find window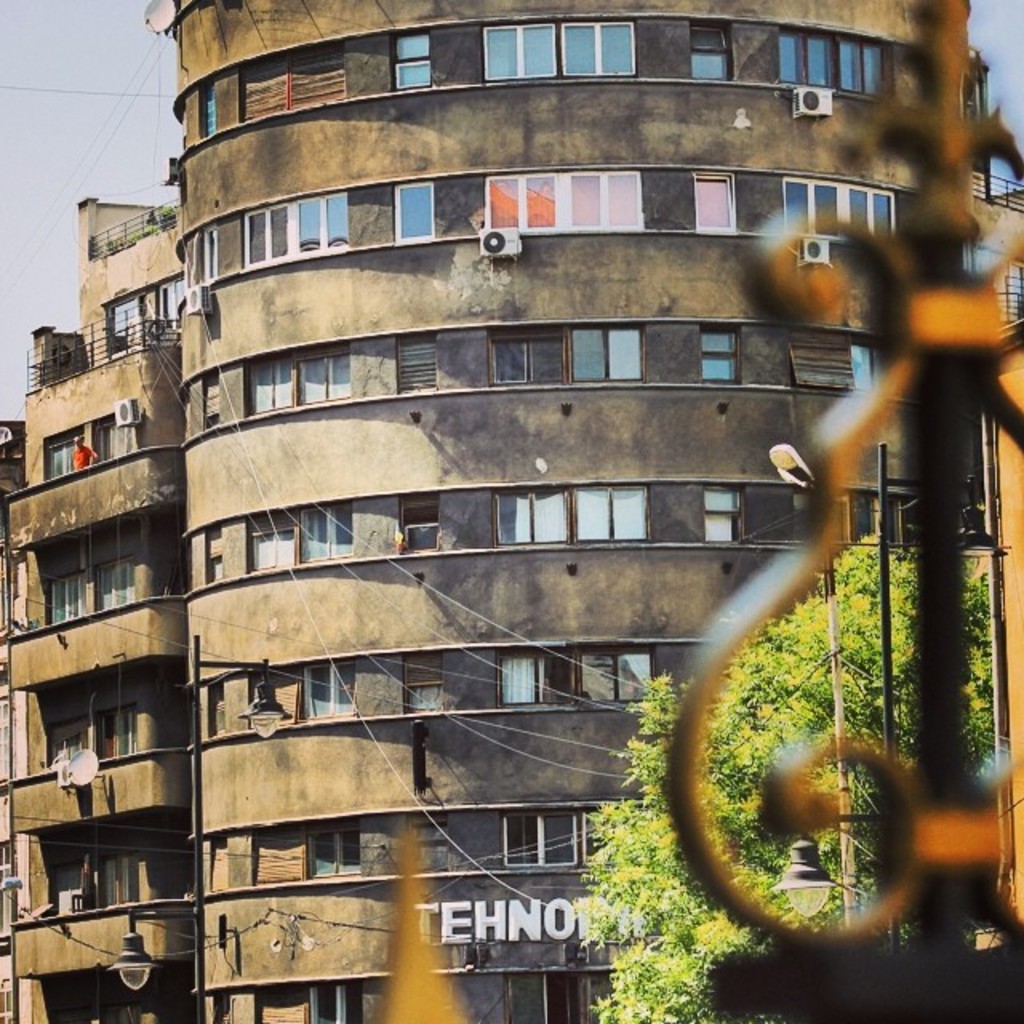
x1=563, y1=22, x2=629, y2=82
